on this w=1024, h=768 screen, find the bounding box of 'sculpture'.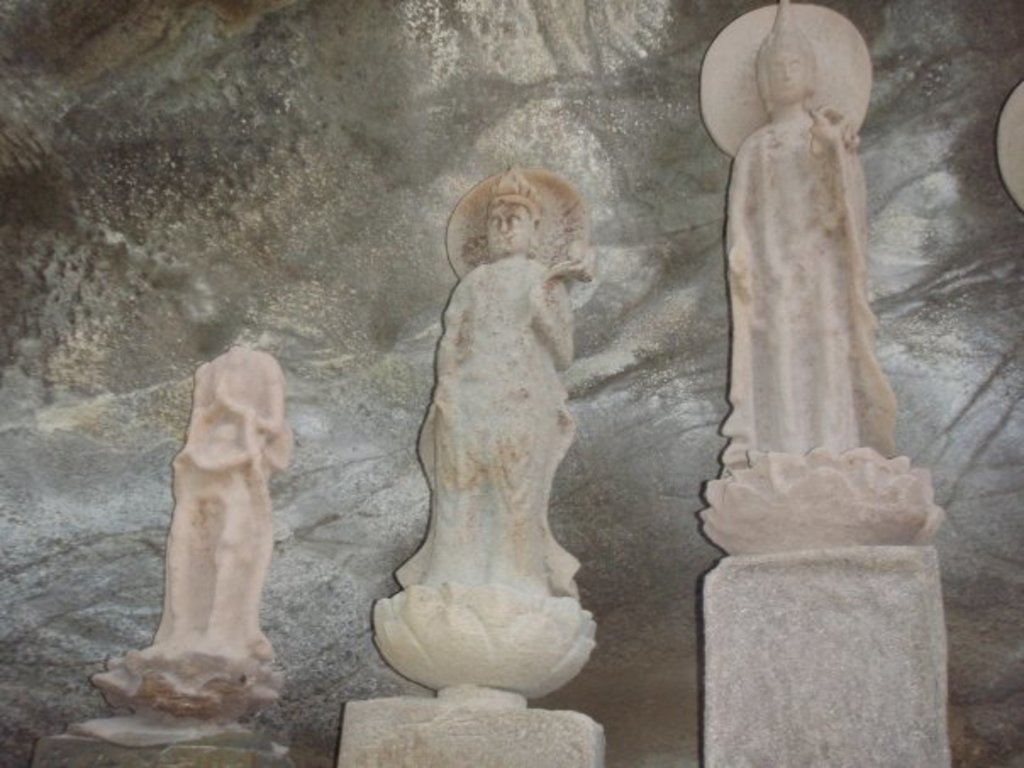
Bounding box: box=[697, 0, 919, 565].
